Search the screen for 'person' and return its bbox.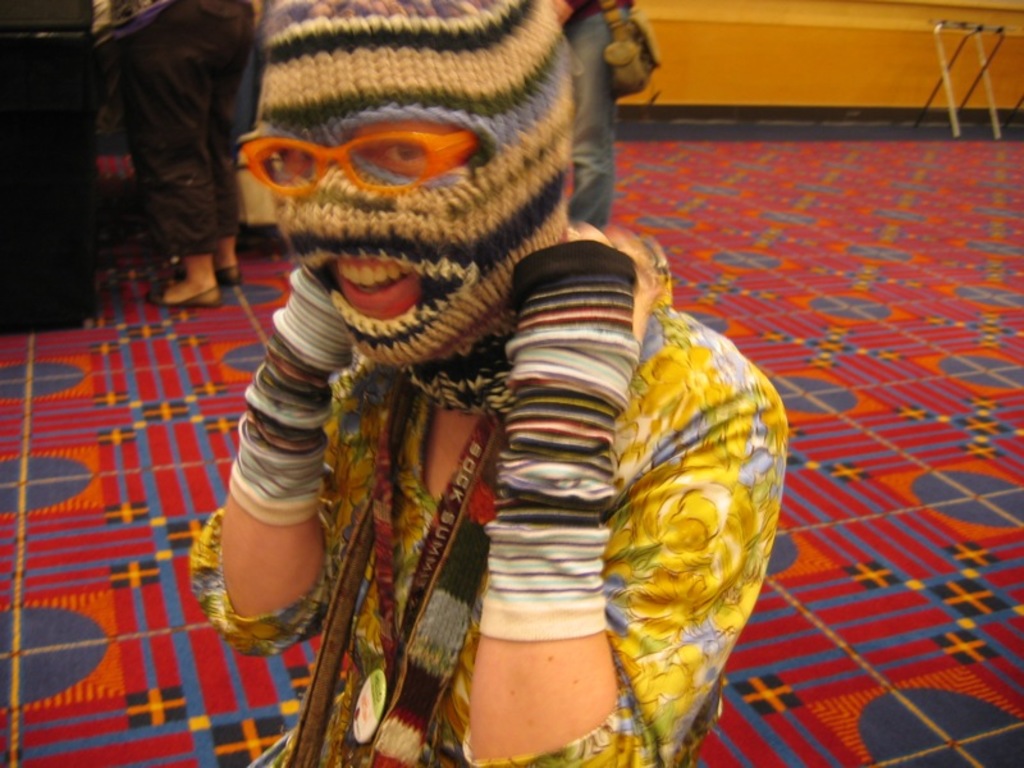
Found: [150, 0, 755, 767].
